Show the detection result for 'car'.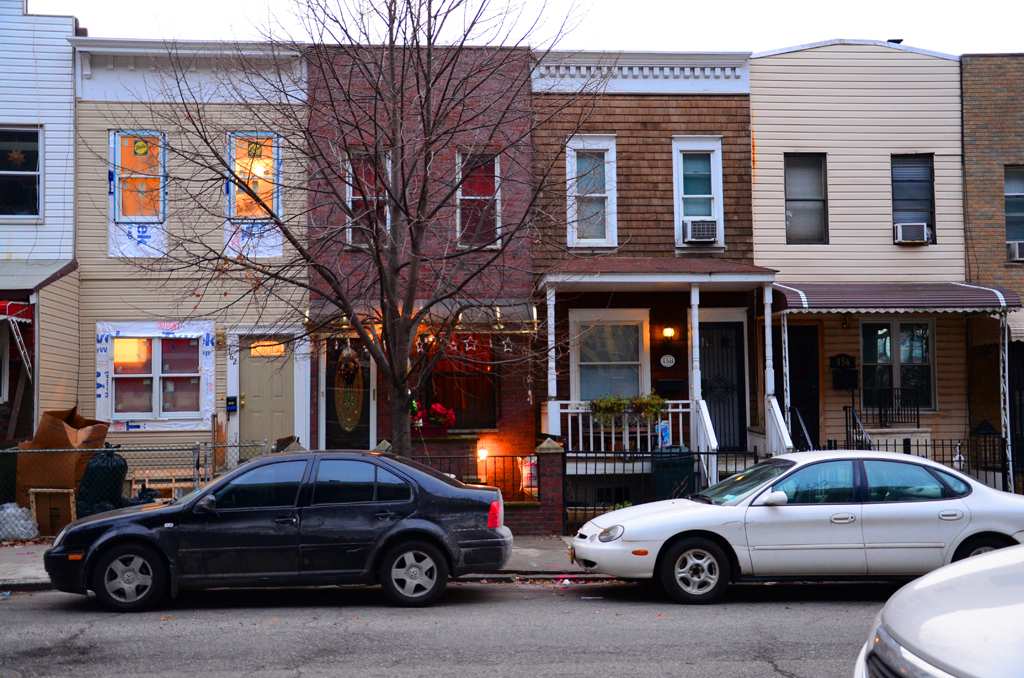
<box>568,436,1023,604</box>.
